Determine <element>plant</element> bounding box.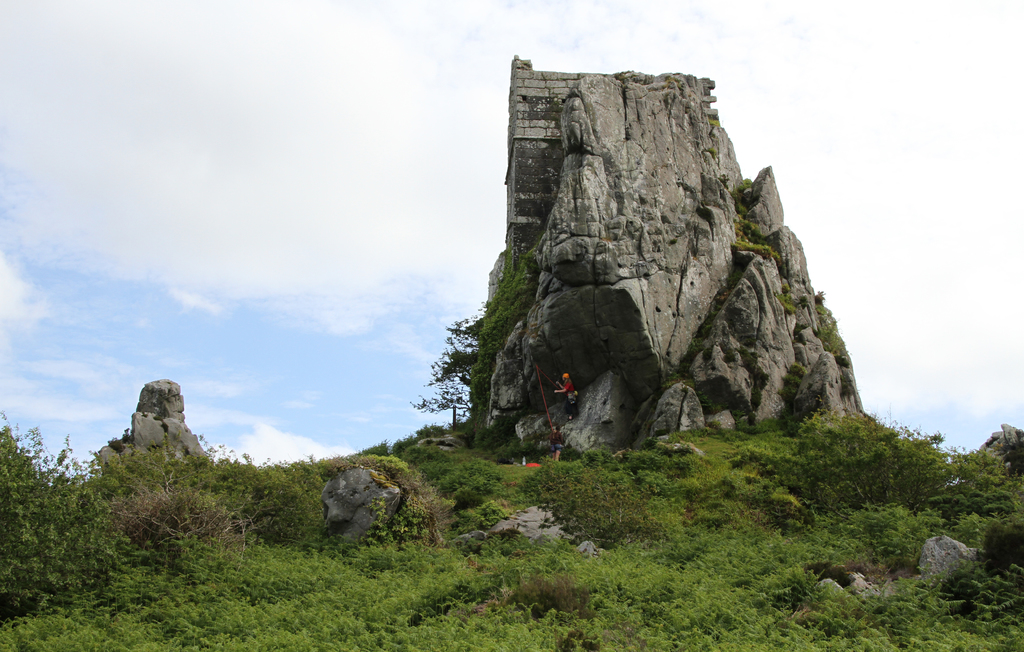
Determined: pyautogui.locateOnScreen(819, 286, 858, 363).
